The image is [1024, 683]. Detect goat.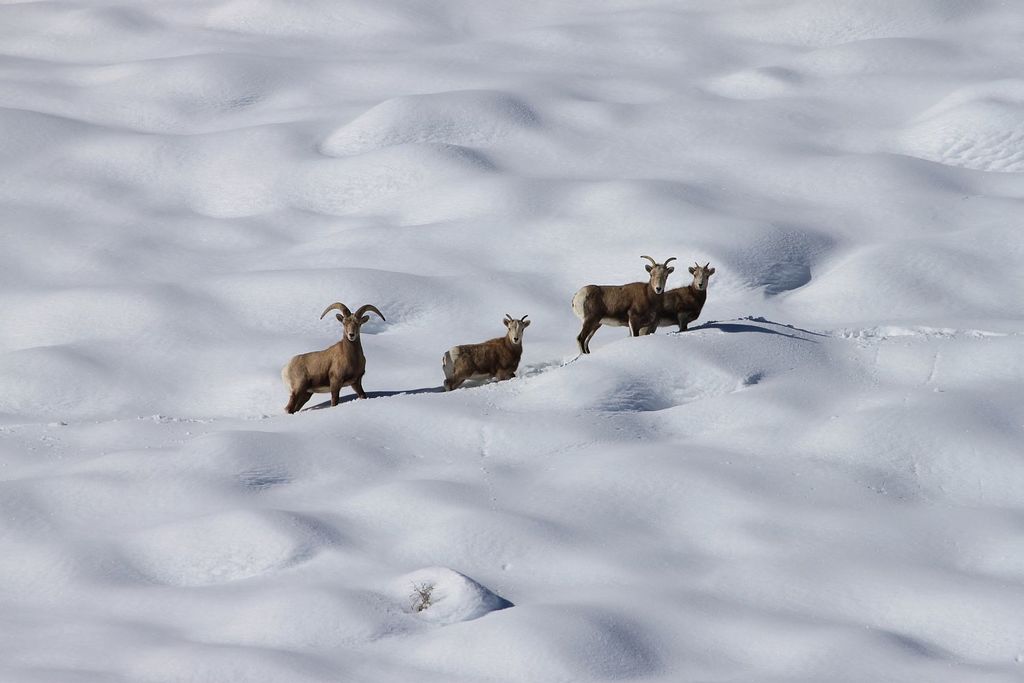
Detection: 444/313/532/390.
